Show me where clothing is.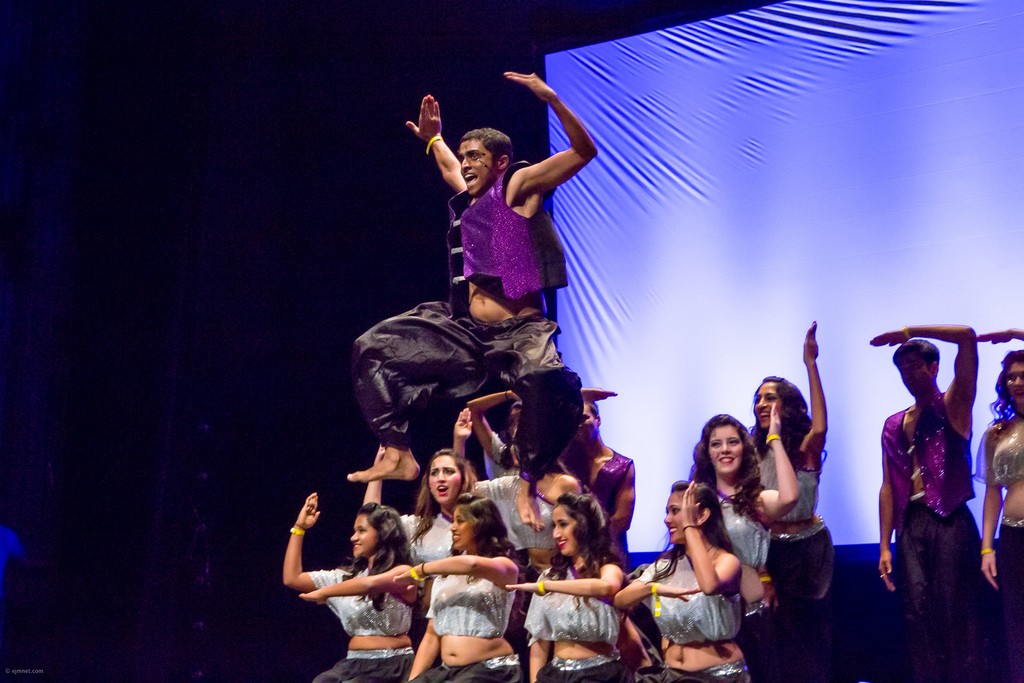
clothing is at box(535, 653, 630, 682).
